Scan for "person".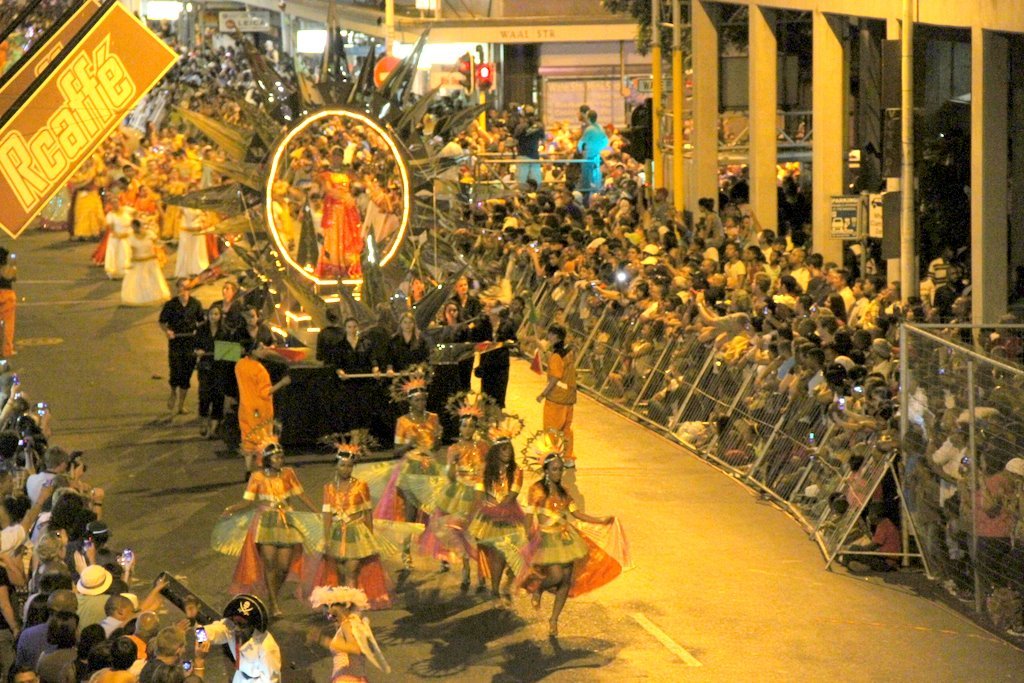
Scan result: (x1=470, y1=433, x2=527, y2=601).
